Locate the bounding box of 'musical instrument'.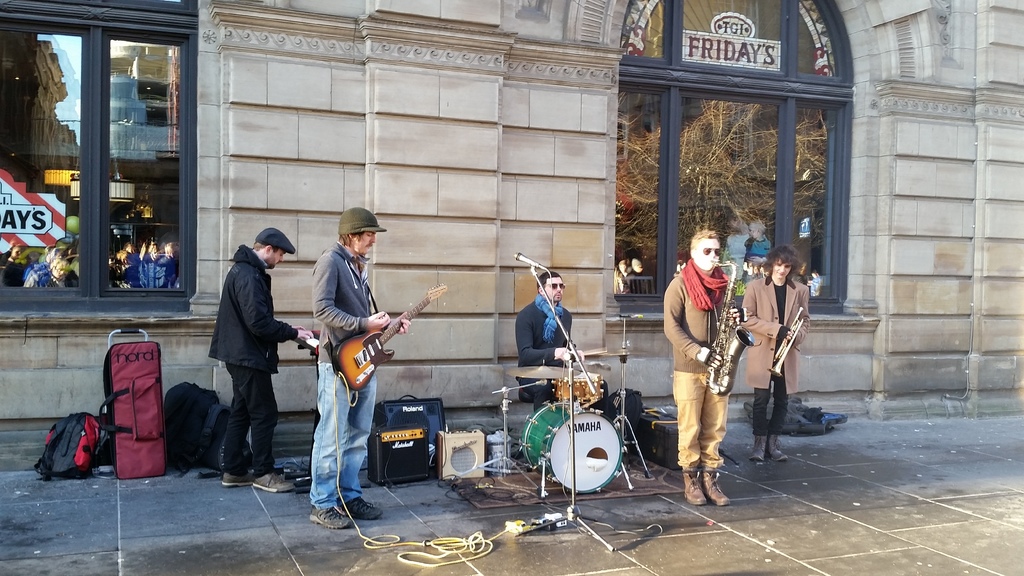
Bounding box: (312, 288, 435, 392).
